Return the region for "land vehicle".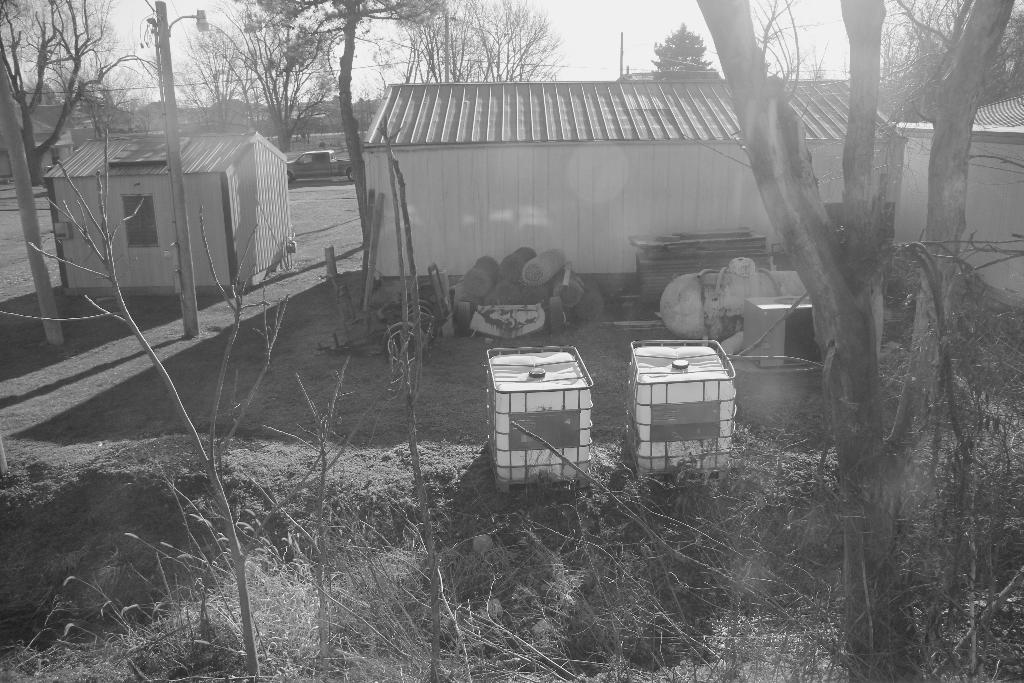
l=290, t=152, r=354, b=183.
